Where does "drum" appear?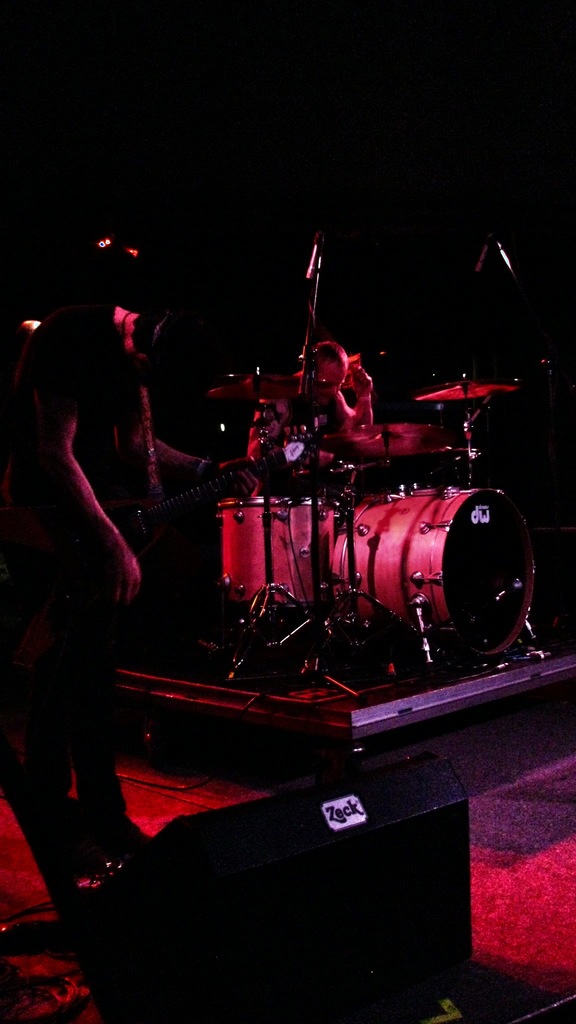
Appears at <box>333,486,534,655</box>.
